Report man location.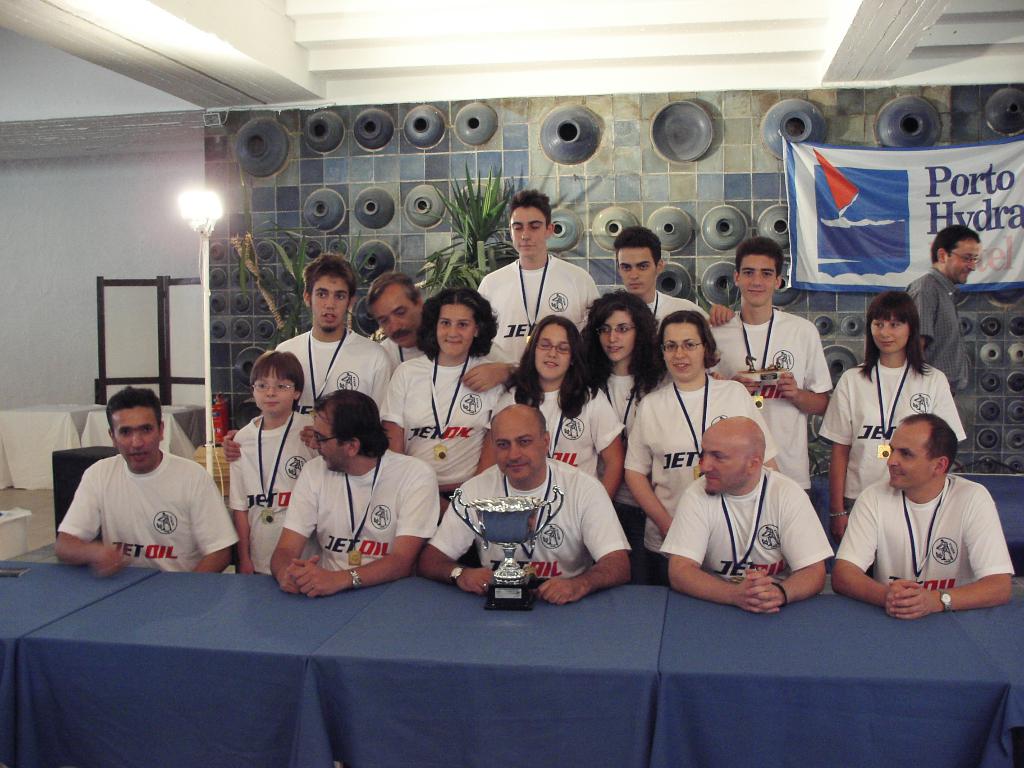
Report: 893, 228, 973, 404.
